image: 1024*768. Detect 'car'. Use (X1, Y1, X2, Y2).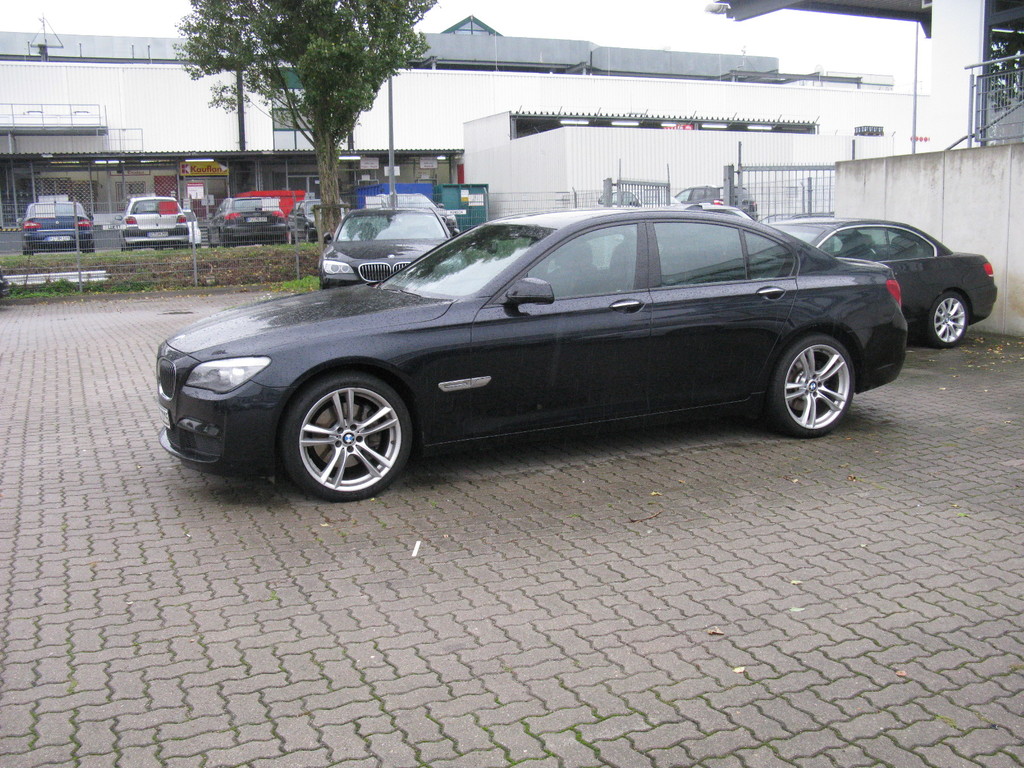
(313, 206, 460, 289).
